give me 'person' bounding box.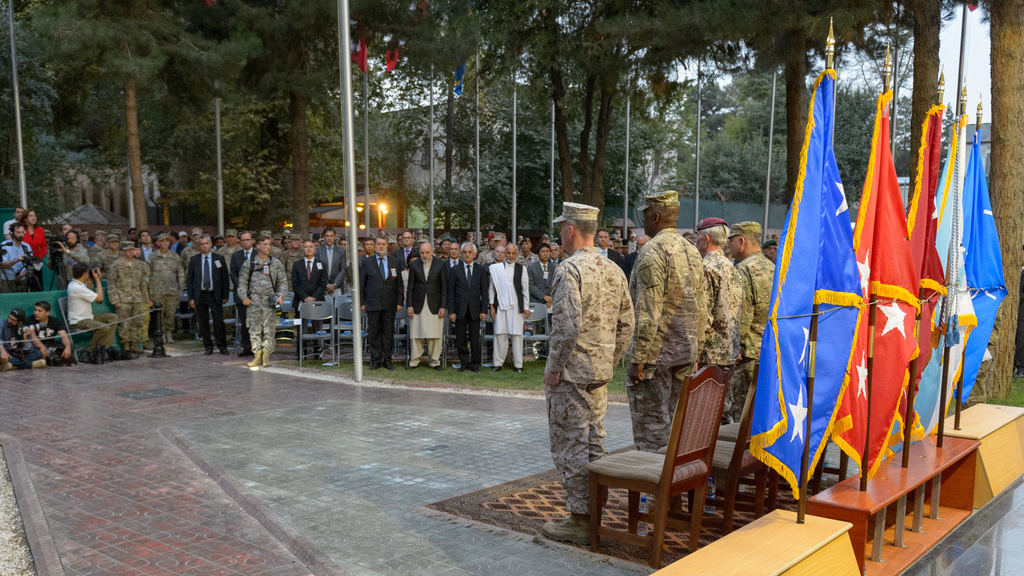
rect(15, 211, 48, 266).
